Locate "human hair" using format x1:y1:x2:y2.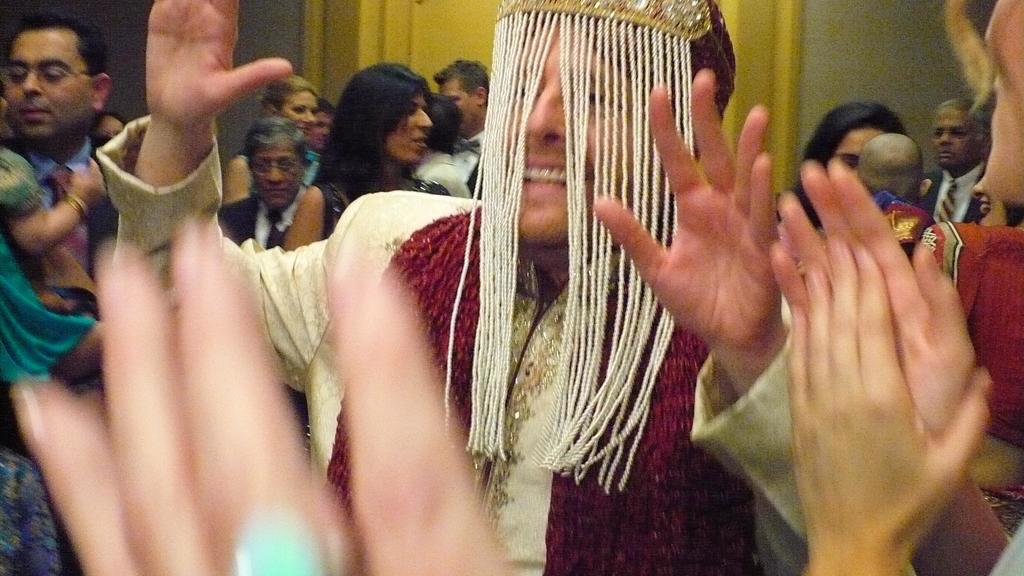
421:90:465:155.
